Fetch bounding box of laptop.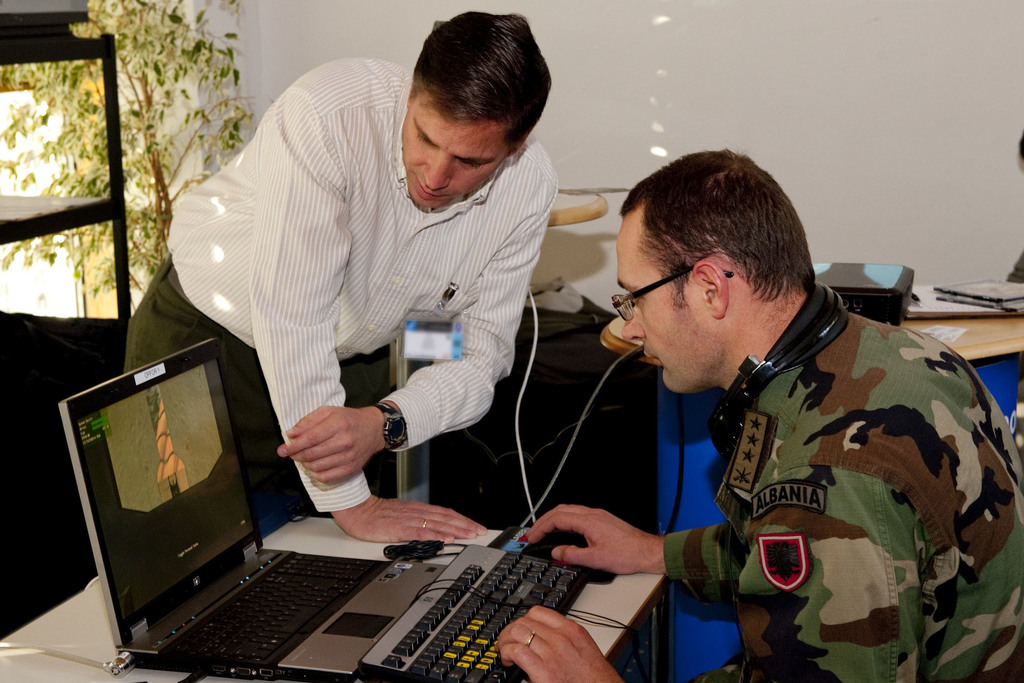
Bbox: select_region(54, 332, 451, 679).
